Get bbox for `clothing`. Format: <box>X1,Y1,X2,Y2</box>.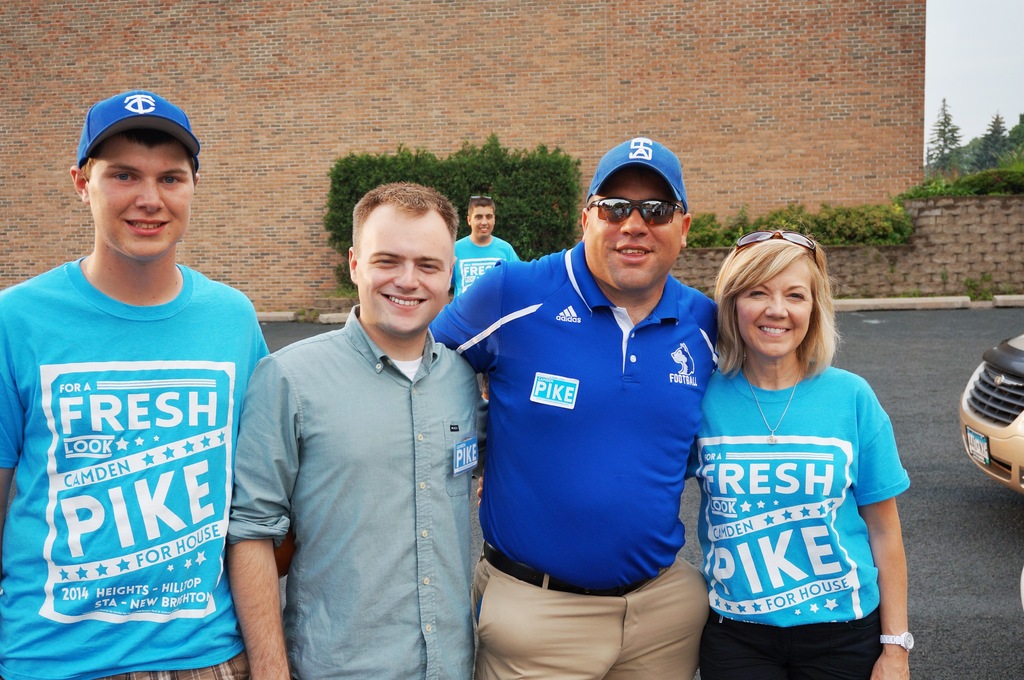
<box>223,302,483,679</box>.
